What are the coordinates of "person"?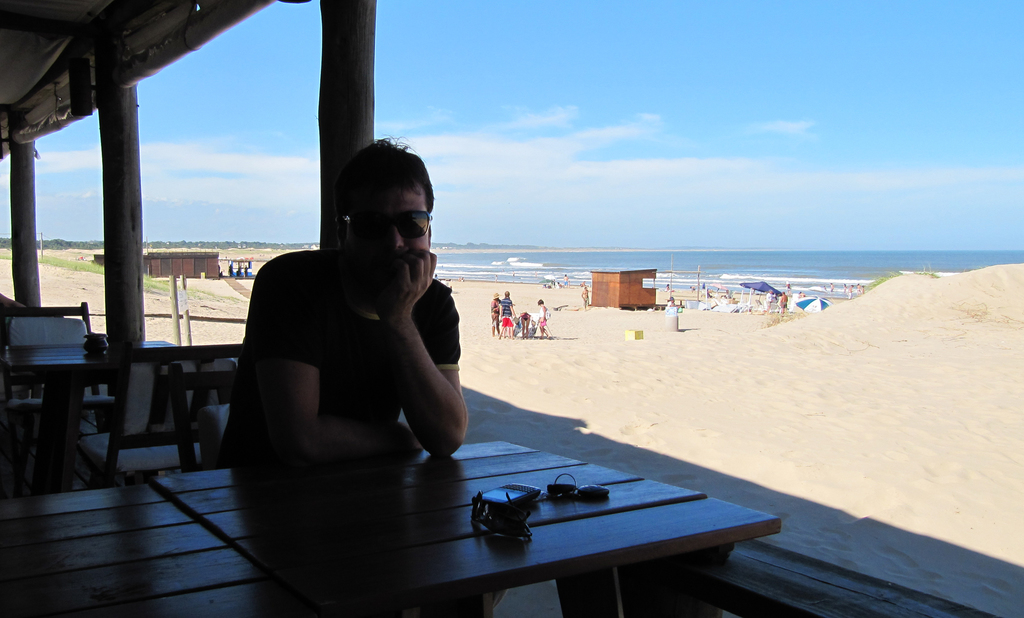
crop(216, 136, 476, 469).
